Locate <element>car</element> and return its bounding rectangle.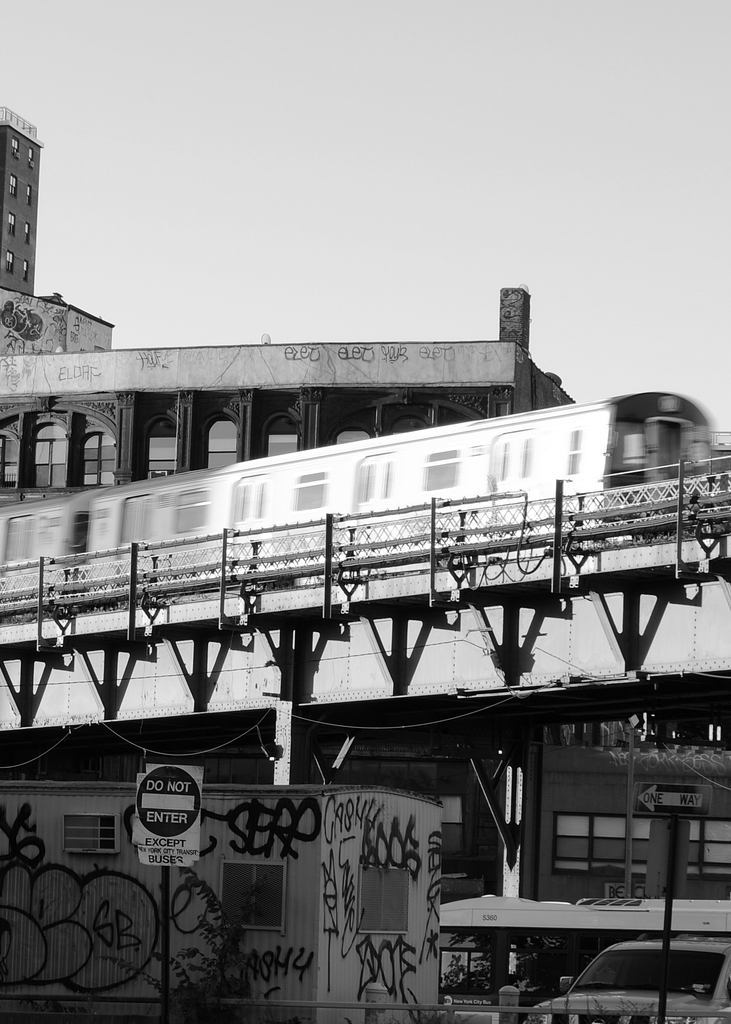
BBox(526, 934, 730, 1023).
